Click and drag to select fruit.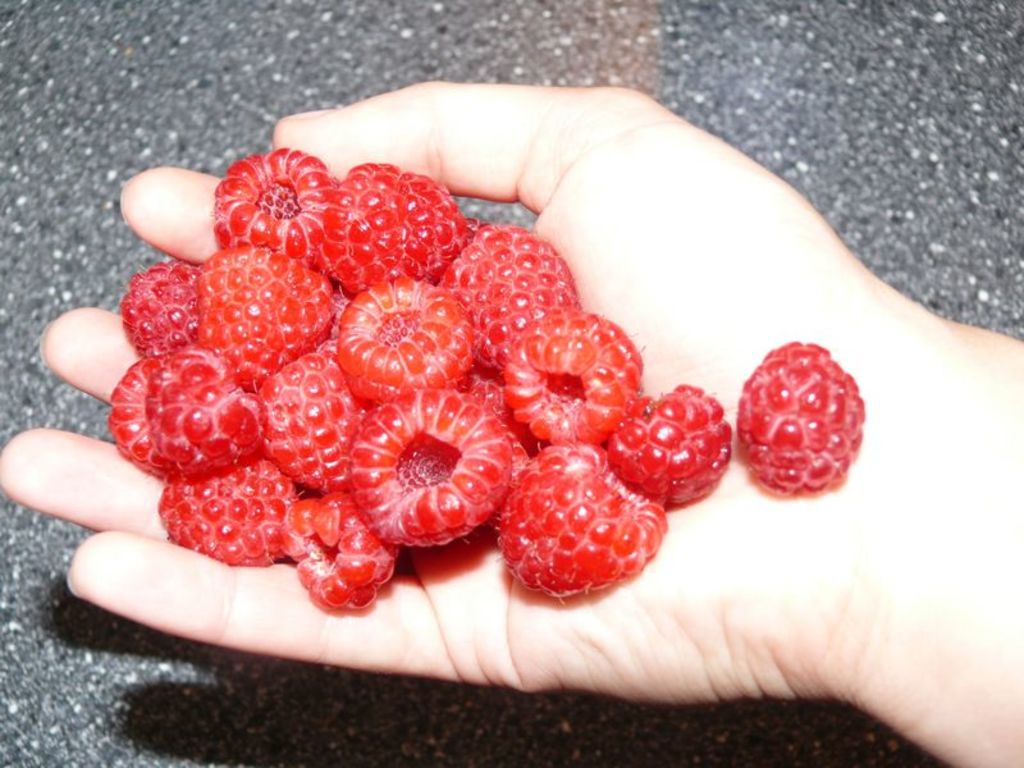
Selection: region(599, 378, 727, 511).
